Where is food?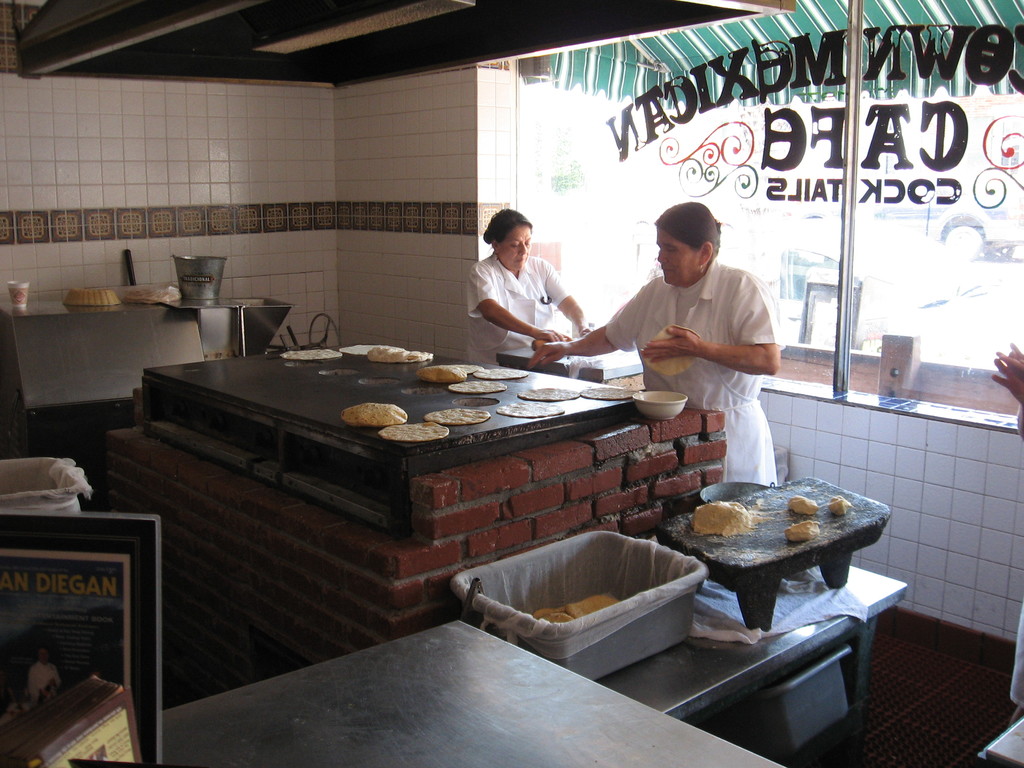
[x1=787, y1=492, x2=816, y2=514].
